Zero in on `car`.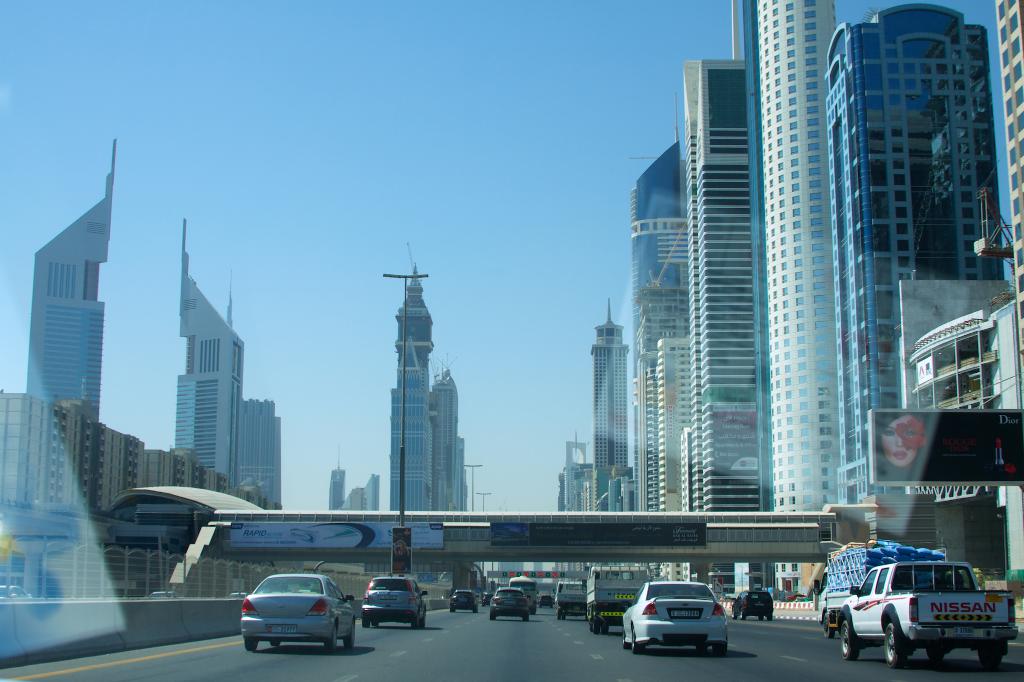
Zeroed in: bbox(361, 577, 429, 630).
